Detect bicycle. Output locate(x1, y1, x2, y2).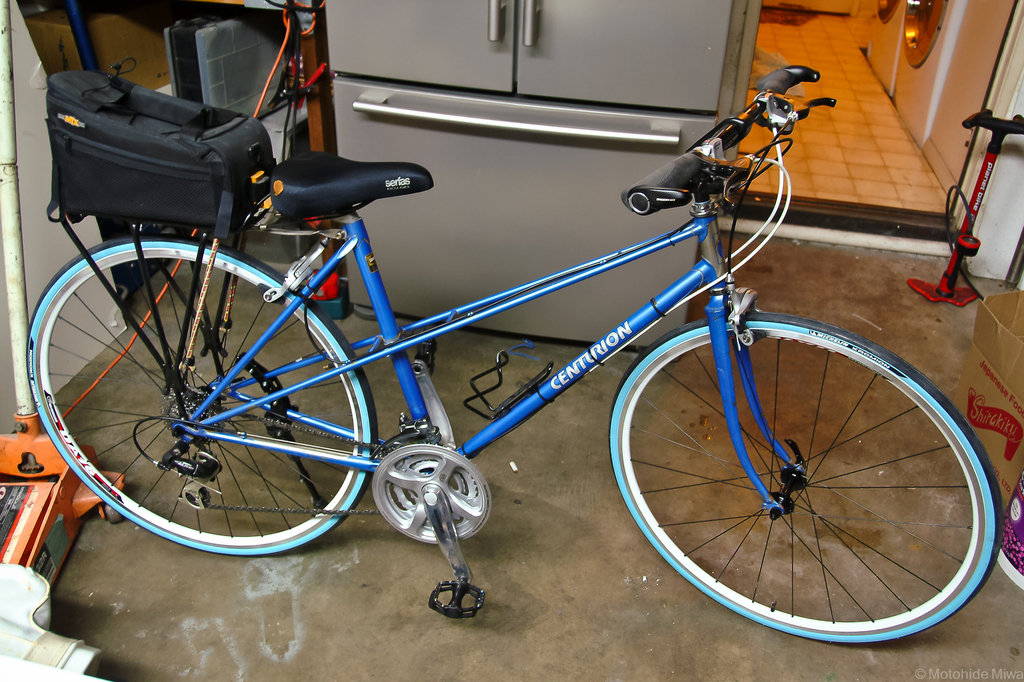
locate(4, 17, 1008, 641).
